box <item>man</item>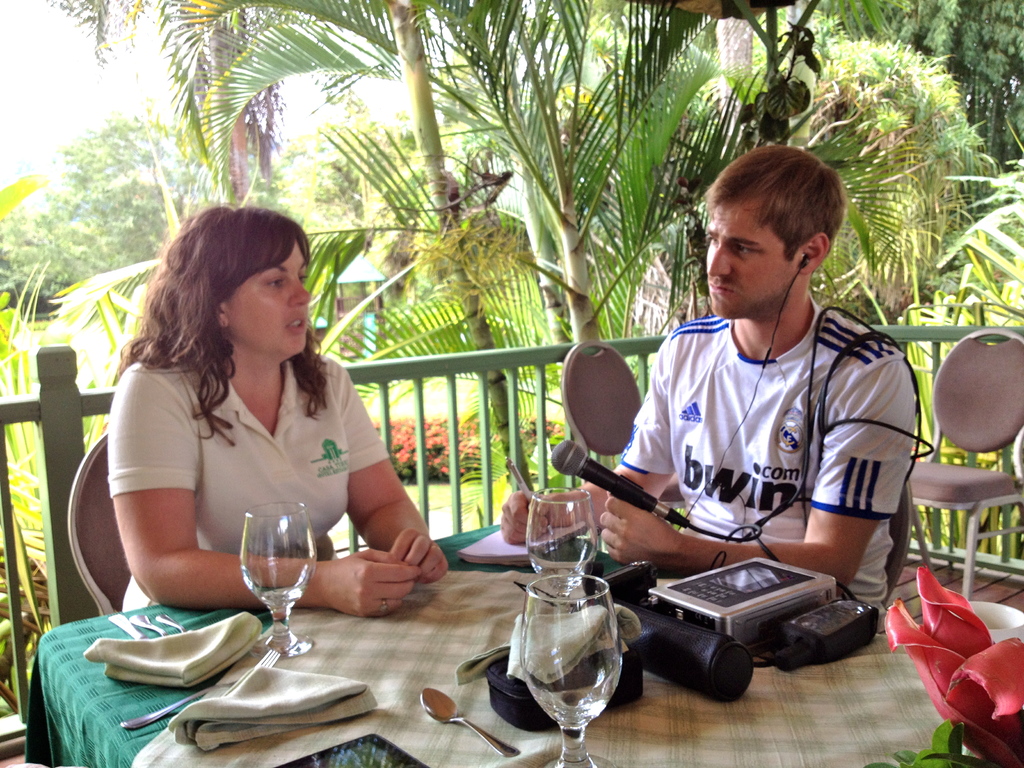
bbox(493, 145, 917, 620)
